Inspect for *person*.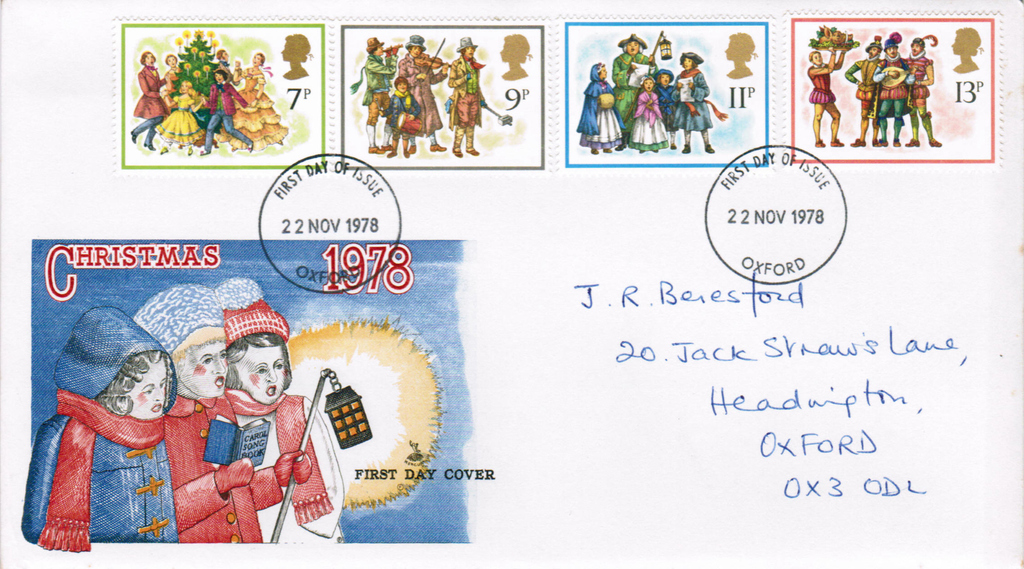
Inspection: x1=399 y1=35 x2=451 y2=147.
